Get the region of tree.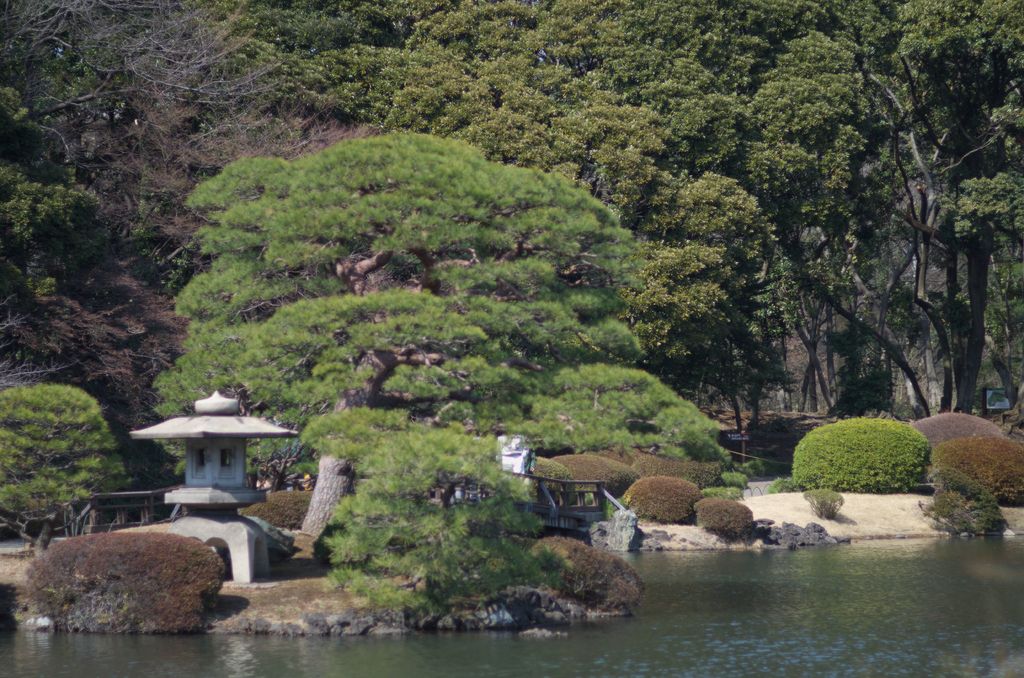
(x1=292, y1=408, x2=577, y2=612).
